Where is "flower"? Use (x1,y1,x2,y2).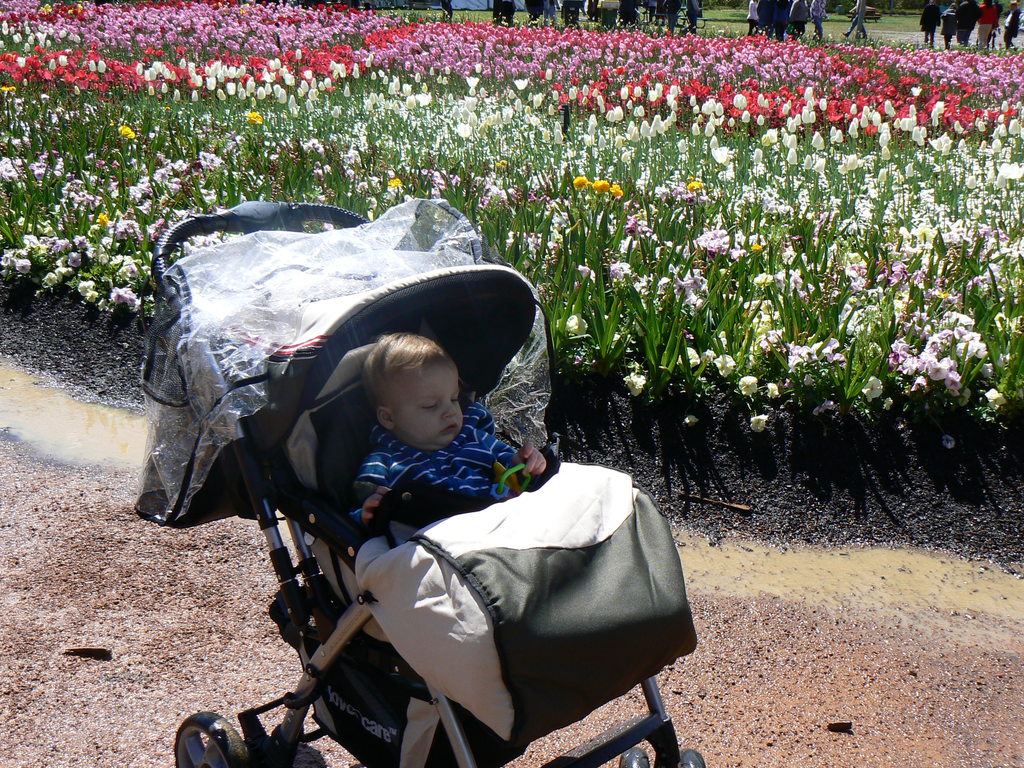
(930,351,952,381).
